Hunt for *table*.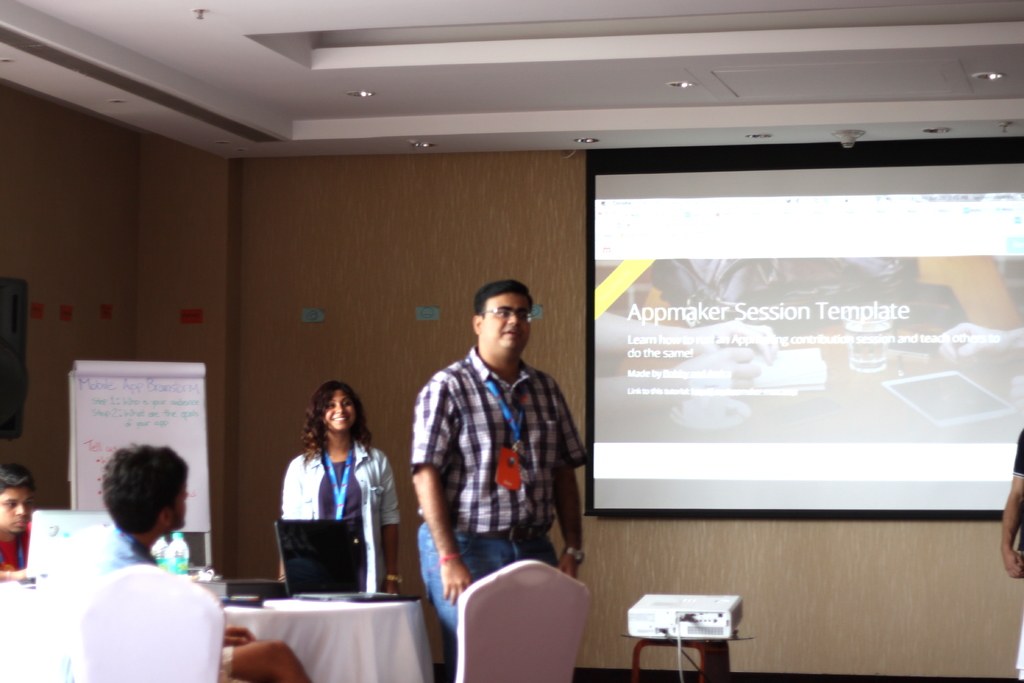
Hunted down at l=621, t=630, r=754, b=682.
